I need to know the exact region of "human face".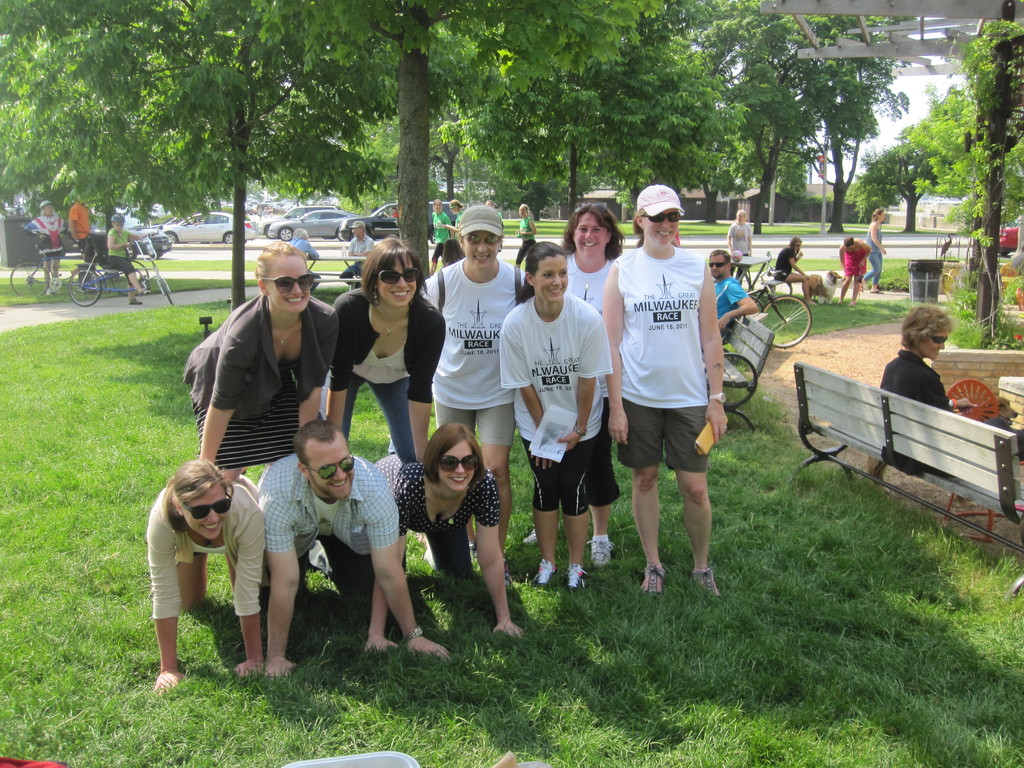
Region: 918:328:945:356.
